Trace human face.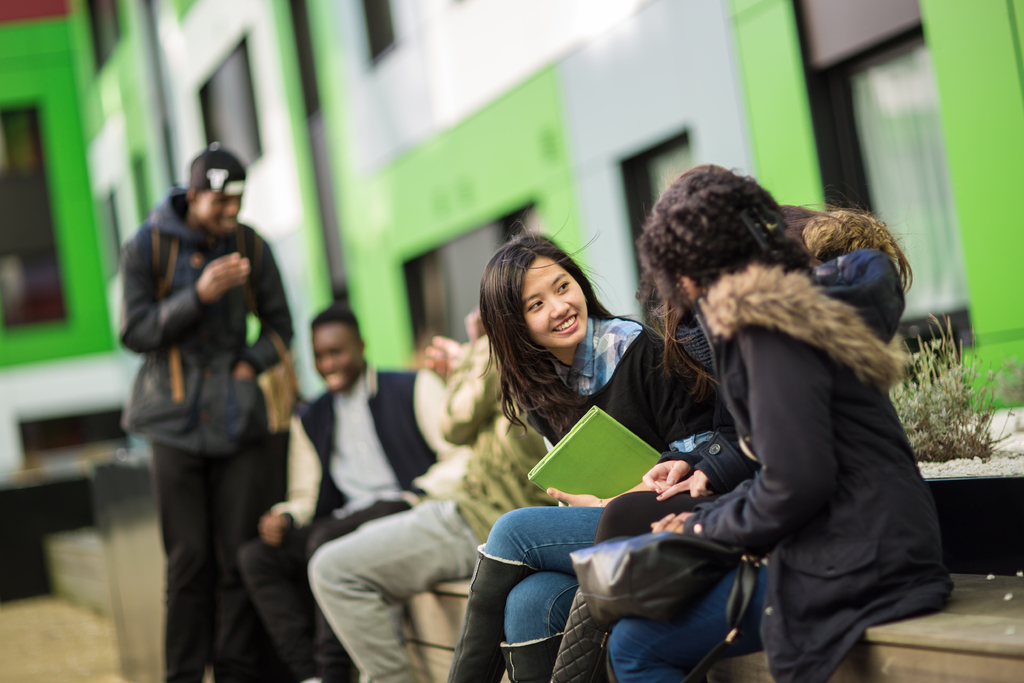
Traced to Rect(307, 322, 366, 389).
